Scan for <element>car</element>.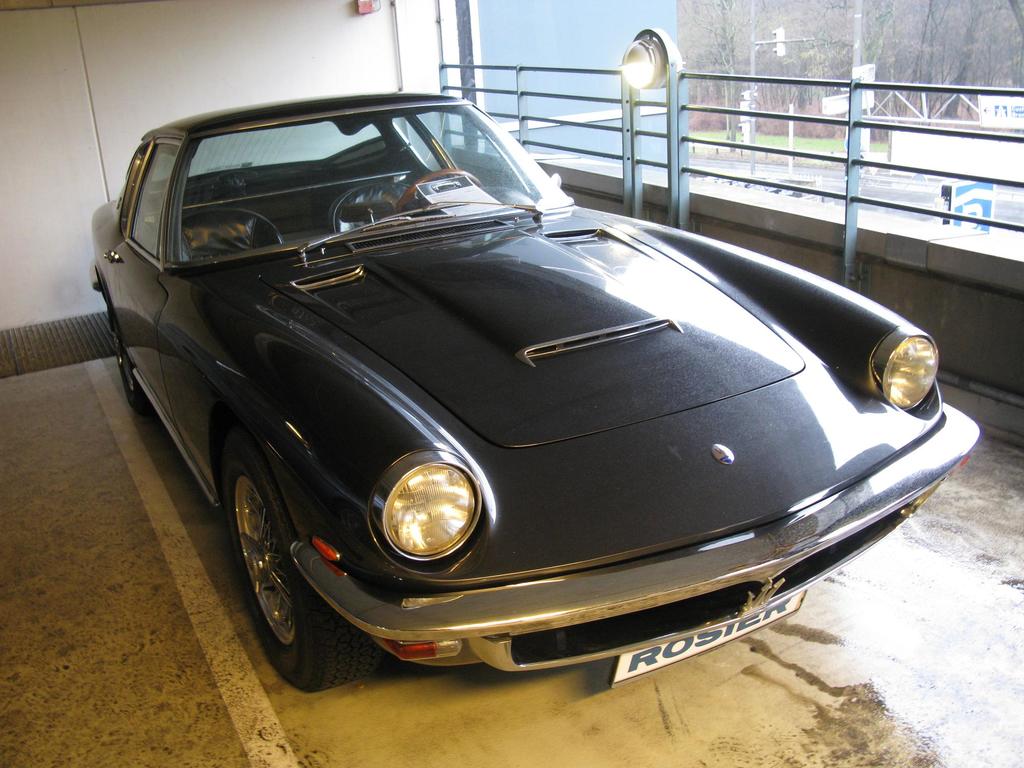
Scan result: crop(89, 94, 979, 695).
